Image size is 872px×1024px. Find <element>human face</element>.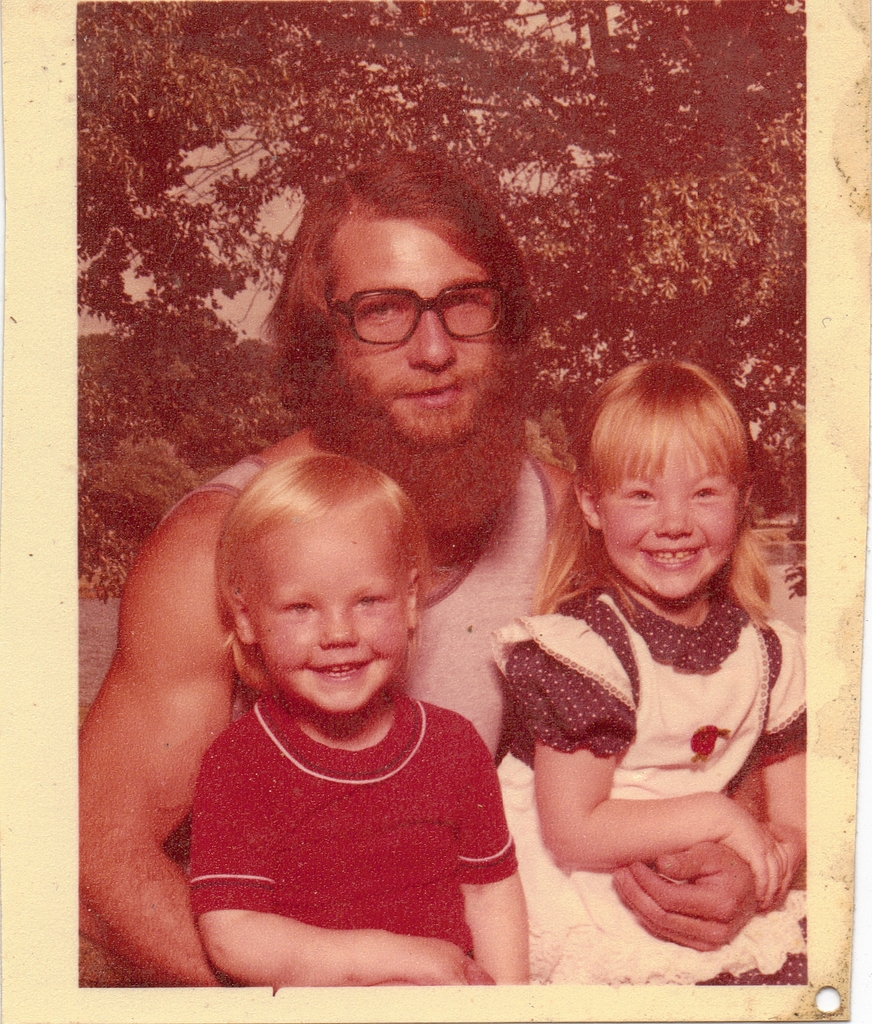
(259,534,409,716).
